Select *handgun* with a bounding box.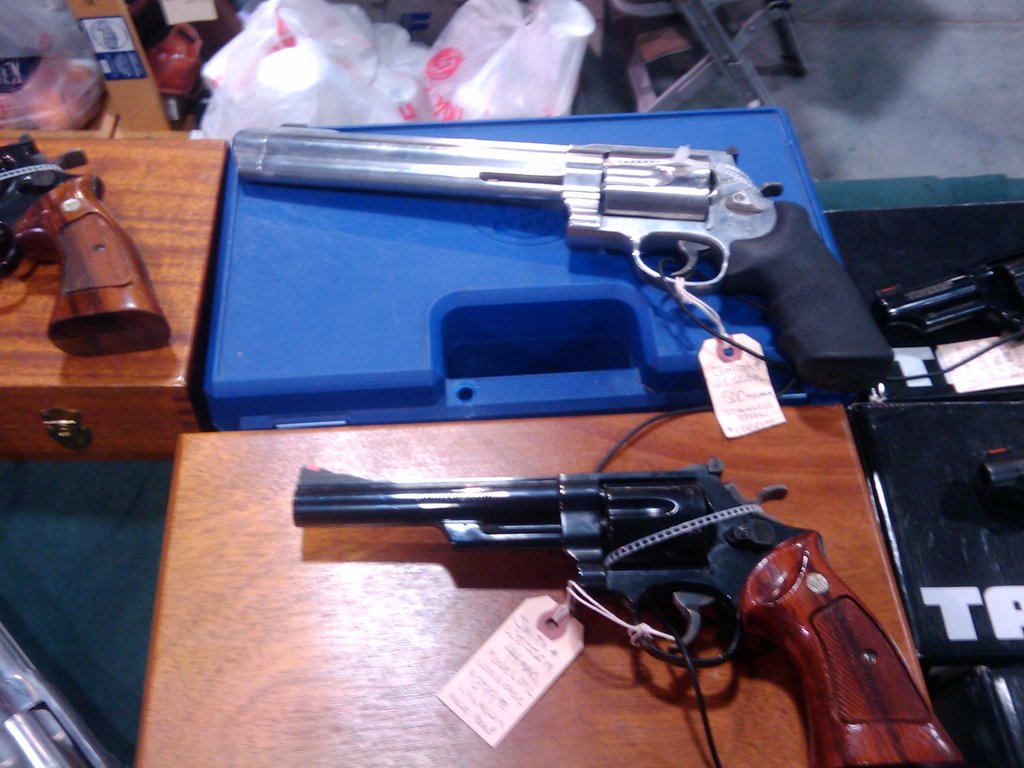
(left=231, top=114, right=891, bottom=392).
